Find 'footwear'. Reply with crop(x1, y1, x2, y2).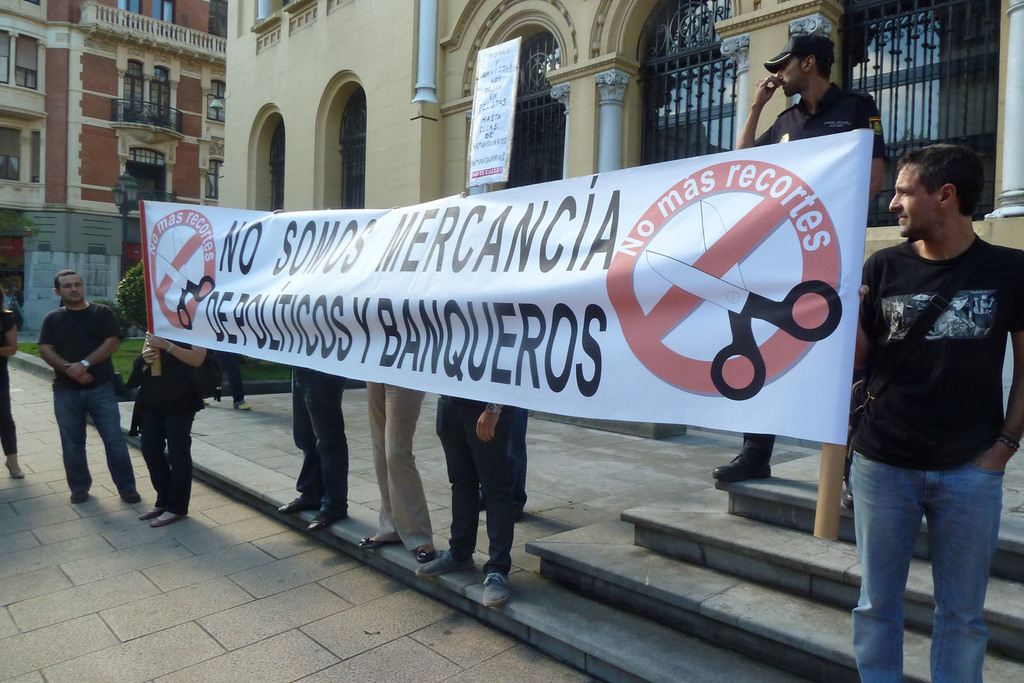
crop(67, 490, 92, 504).
